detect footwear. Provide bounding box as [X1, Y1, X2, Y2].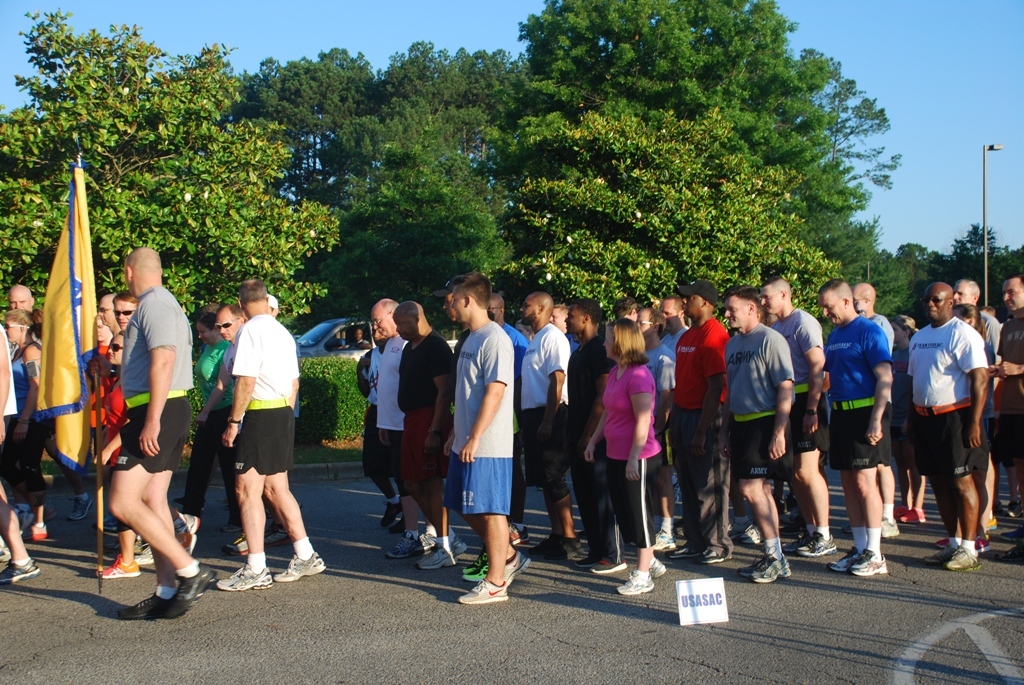
[886, 518, 899, 538].
